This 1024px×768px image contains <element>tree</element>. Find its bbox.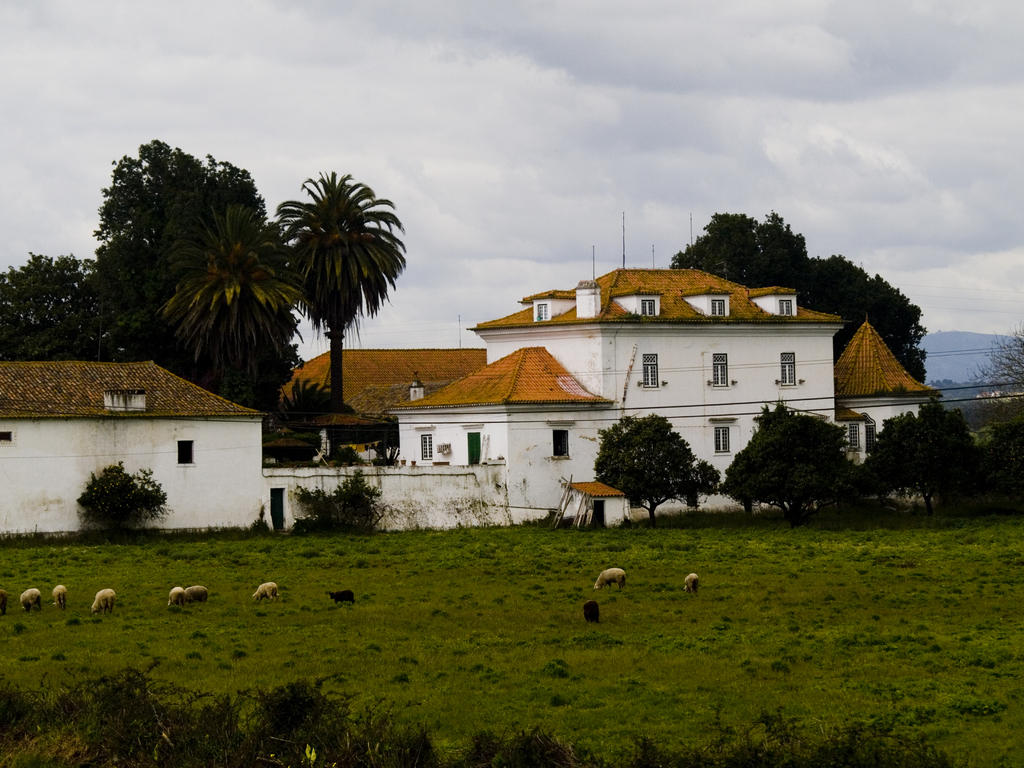
{"x1": 660, "y1": 204, "x2": 929, "y2": 383}.
